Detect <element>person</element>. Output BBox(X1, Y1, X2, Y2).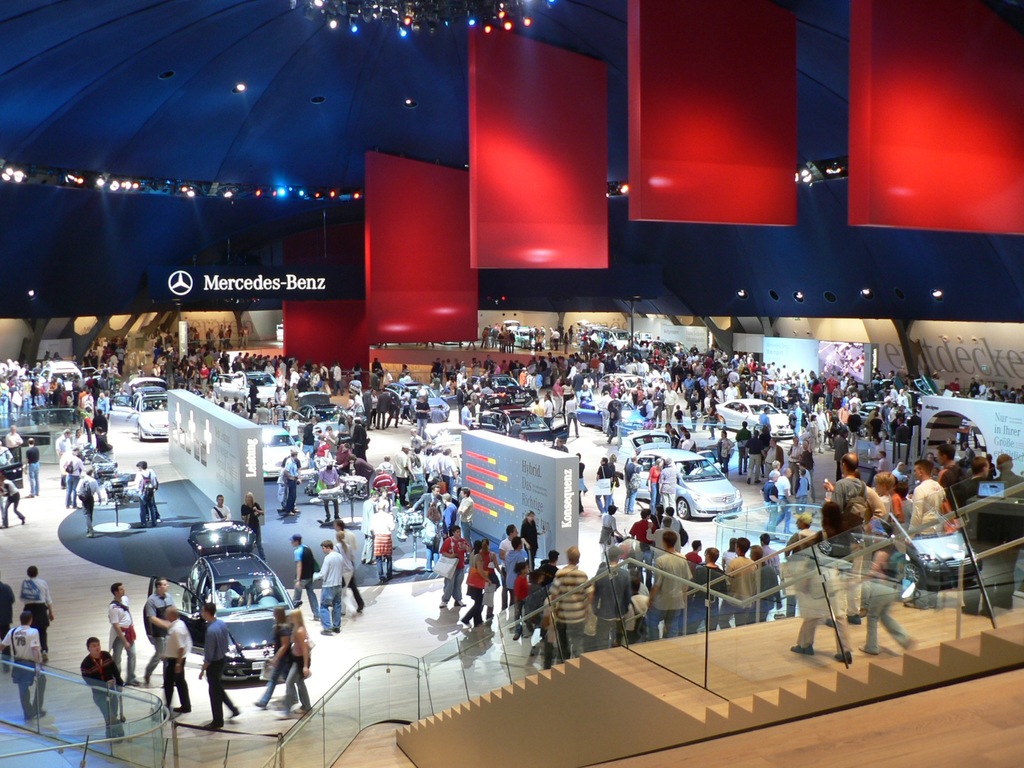
BBox(200, 602, 243, 732).
